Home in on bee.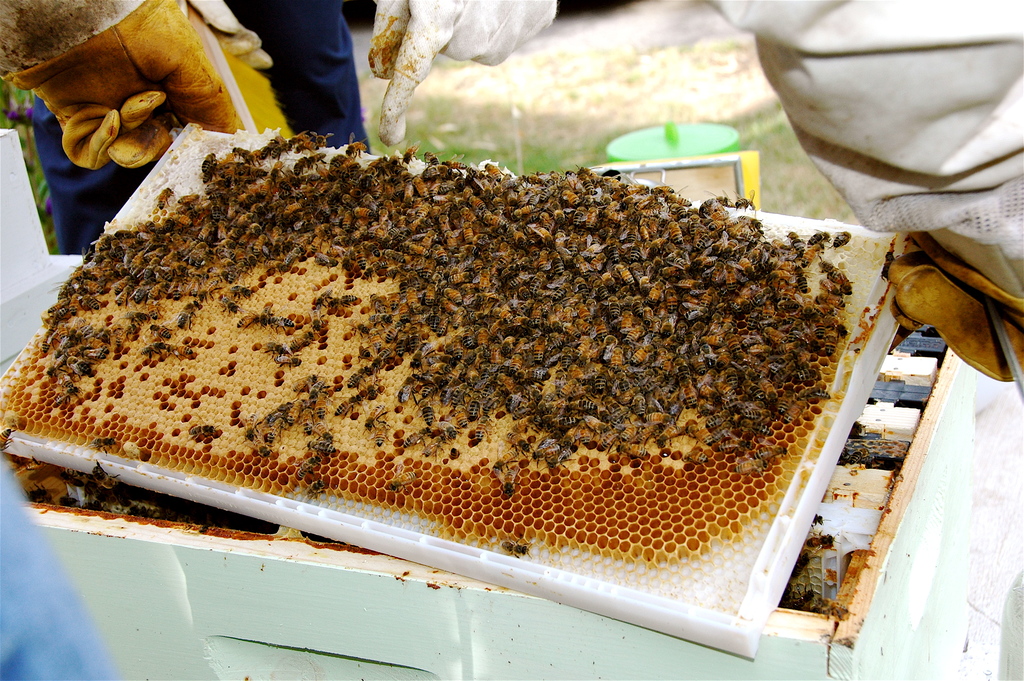
Homed in at 119/314/152/324.
